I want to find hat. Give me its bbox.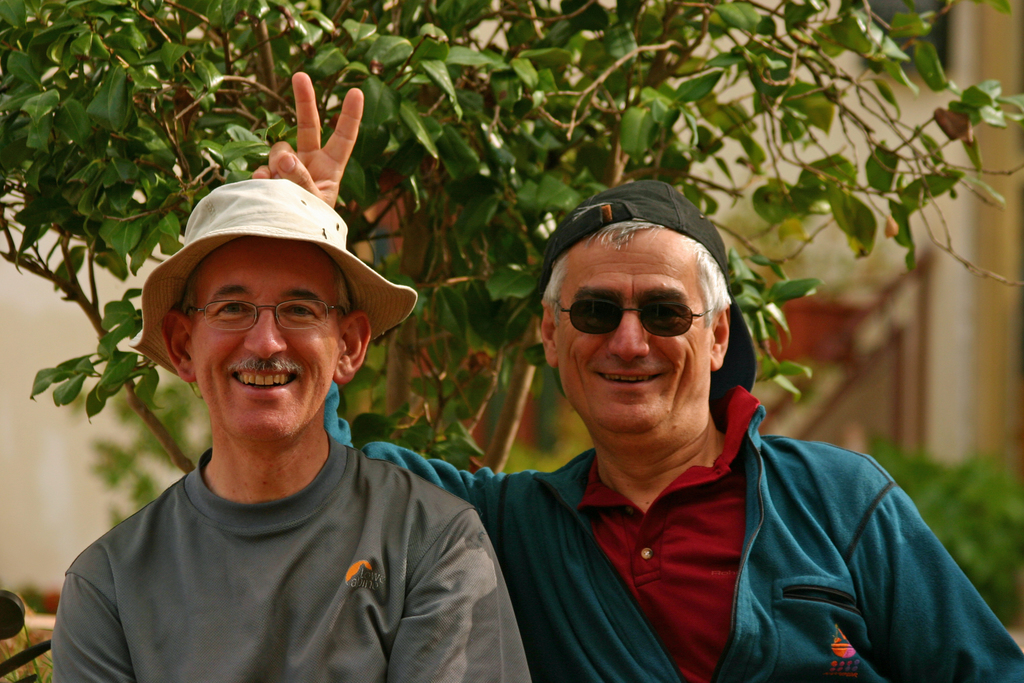
<bbox>533, 184, 757, 432</bbox>.
